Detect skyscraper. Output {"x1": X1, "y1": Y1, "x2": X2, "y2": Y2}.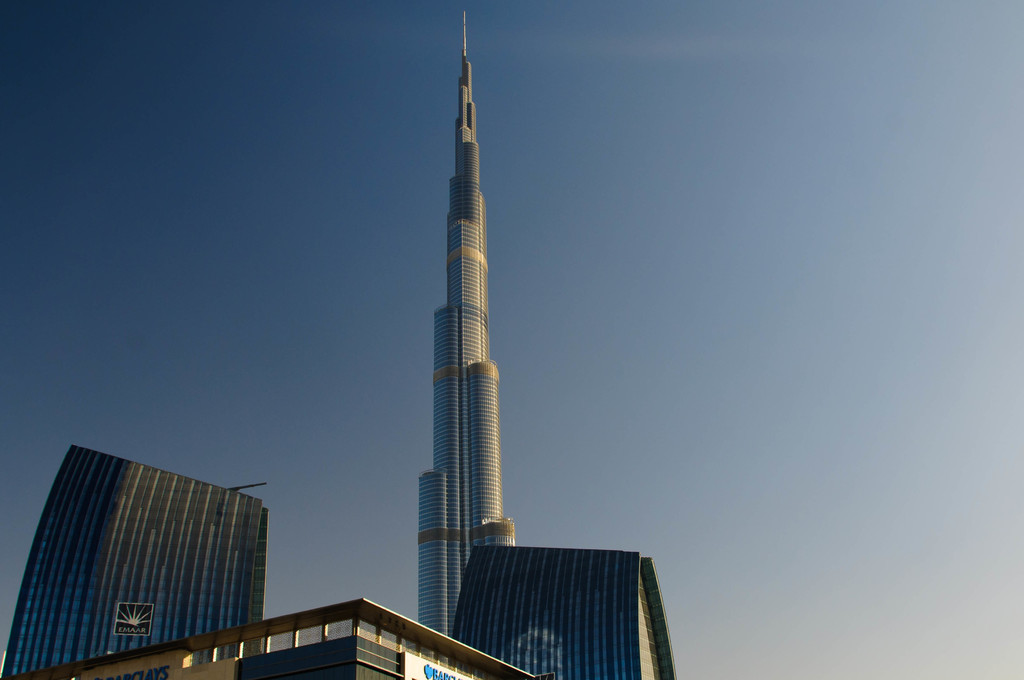
{"x1": 15, "y1": 454, "x2": 305, "y2": 679}.
